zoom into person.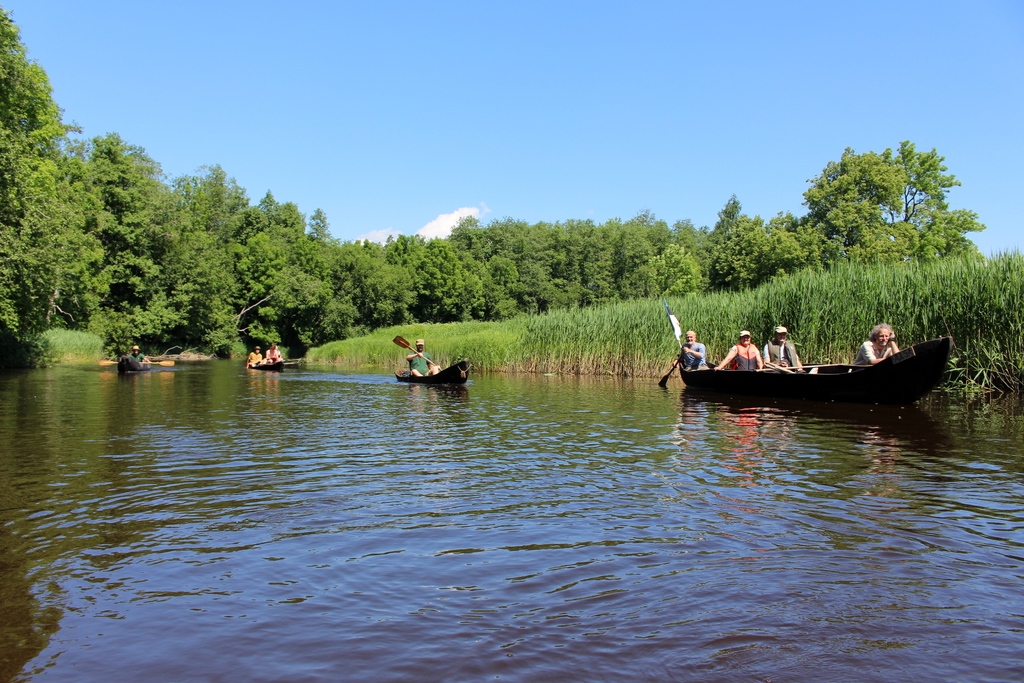
Zoom target: <bbox>707, 336, 763, 371</bbox>.
